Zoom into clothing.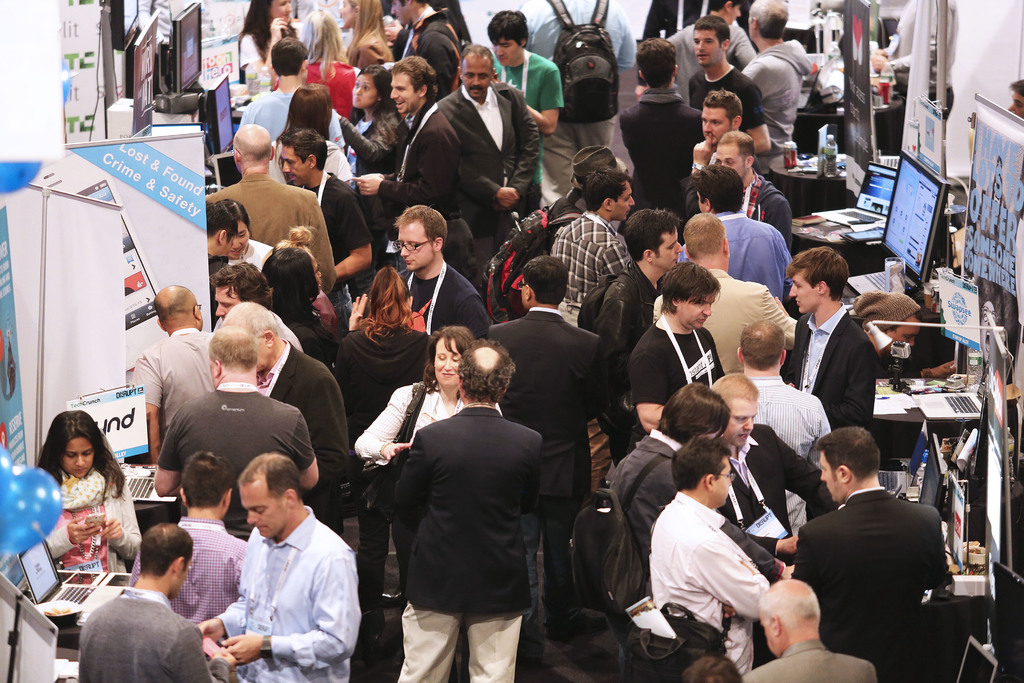
Zoom target: pyautogui.locateOnScreen(152, 374, 317, 543).
